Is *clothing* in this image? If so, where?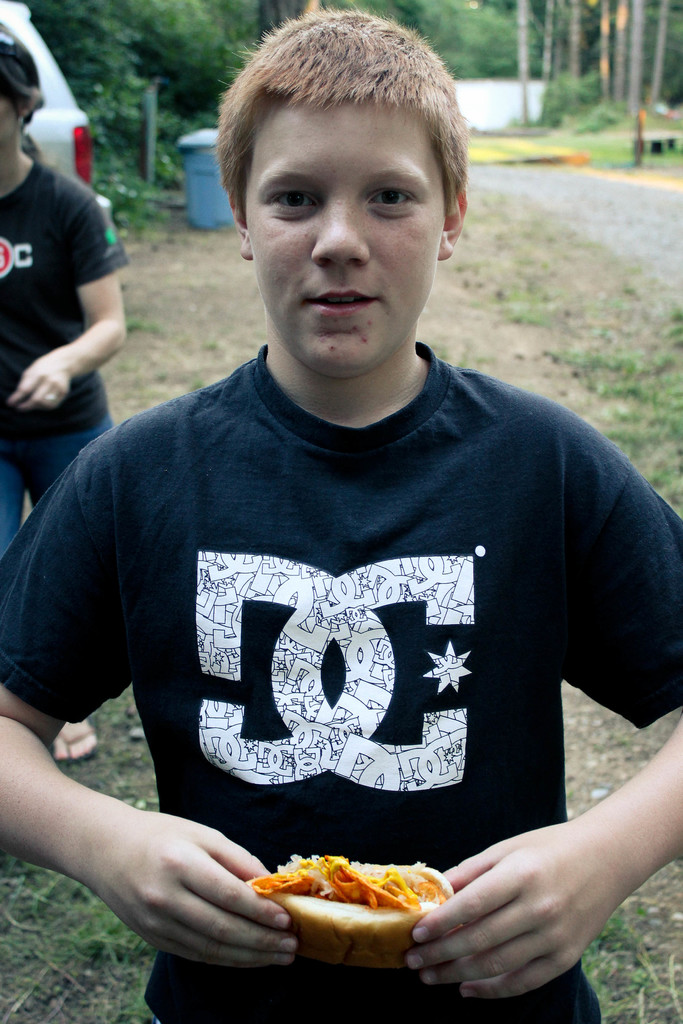
Yes, at 0,344,682,1023.
